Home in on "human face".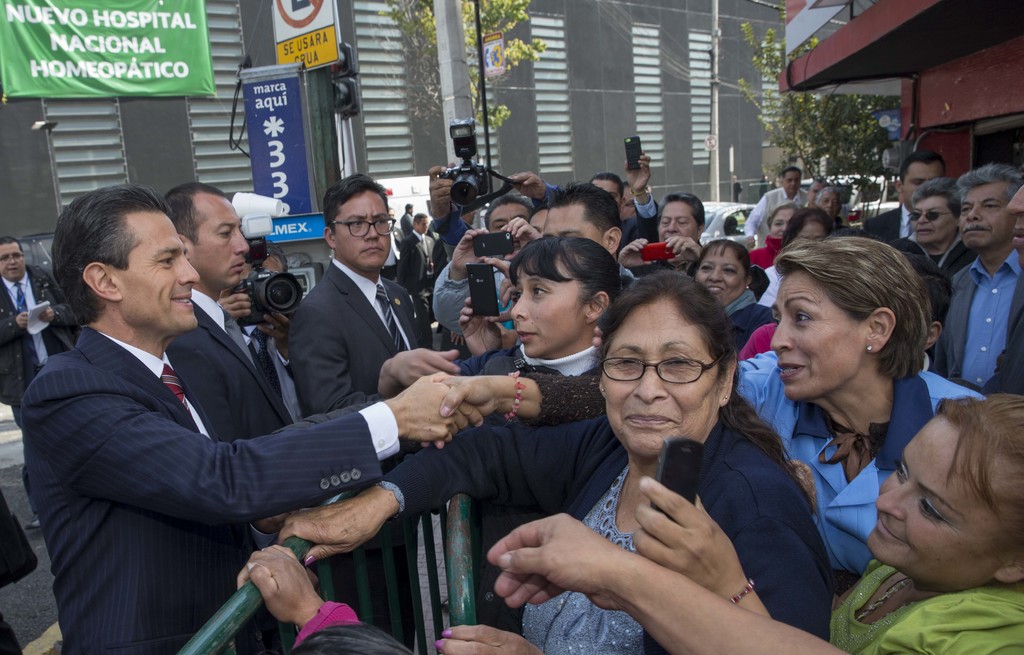
Homed in at [813,195,840,217].
